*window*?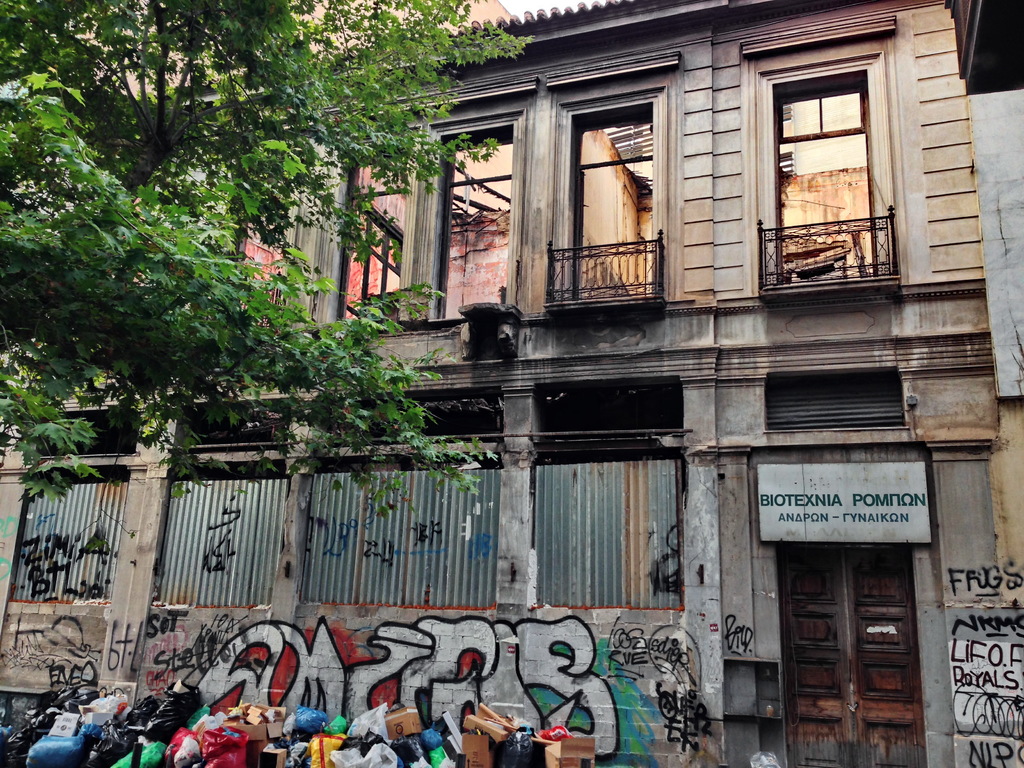
[left=342, top=136, right=408, bottom=340]
